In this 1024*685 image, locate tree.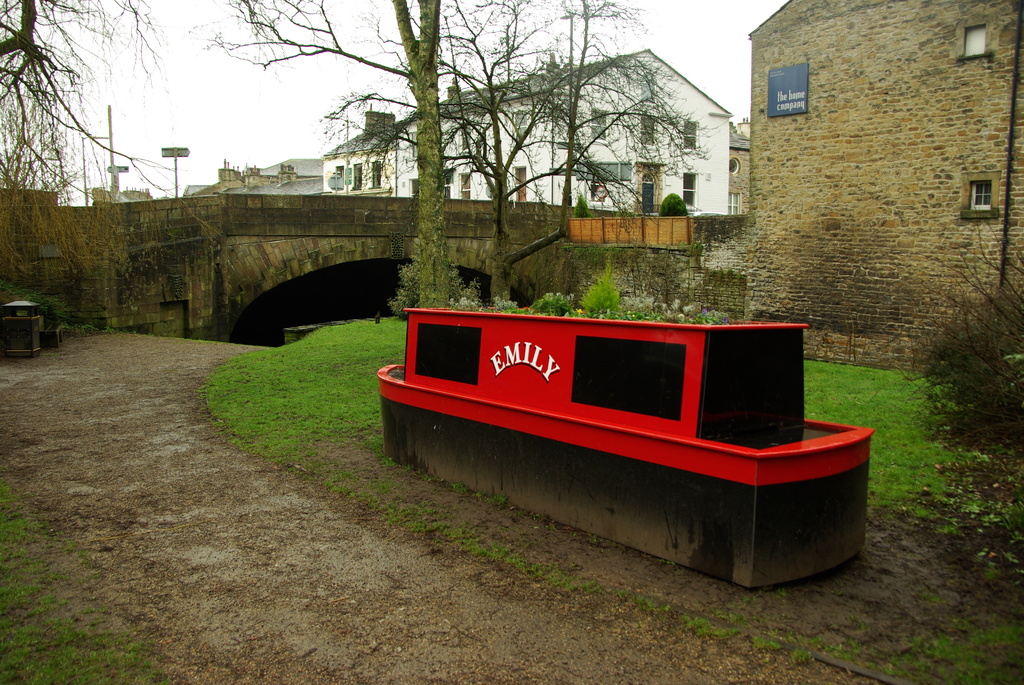
Bounding box: select_region(0, 0, 199, 305).
